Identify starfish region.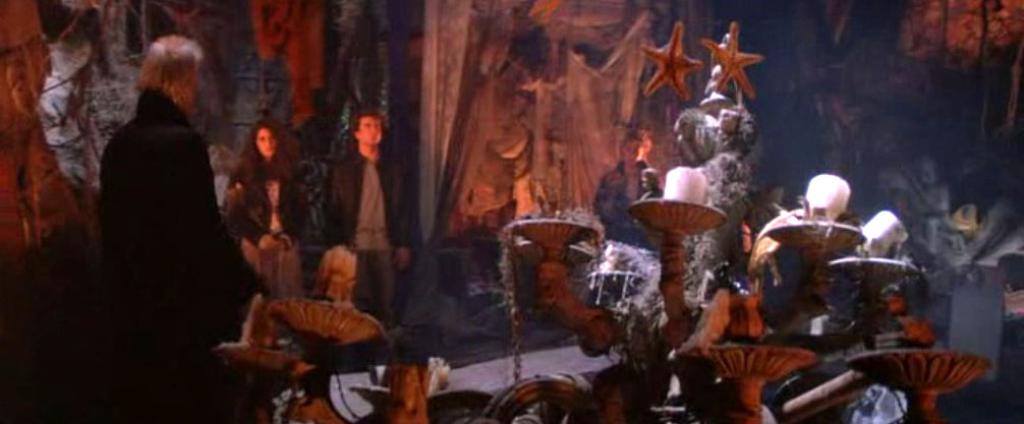
Region: rect(637, 23, 699, 99).
